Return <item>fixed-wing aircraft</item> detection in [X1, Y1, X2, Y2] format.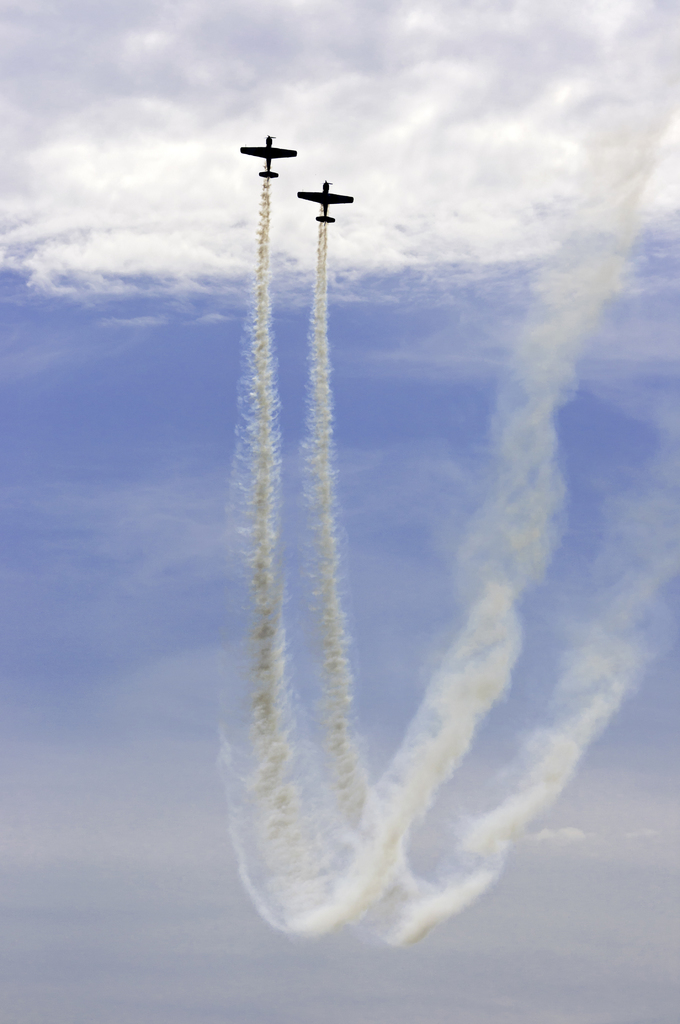
[294, 173, 352, 225].
